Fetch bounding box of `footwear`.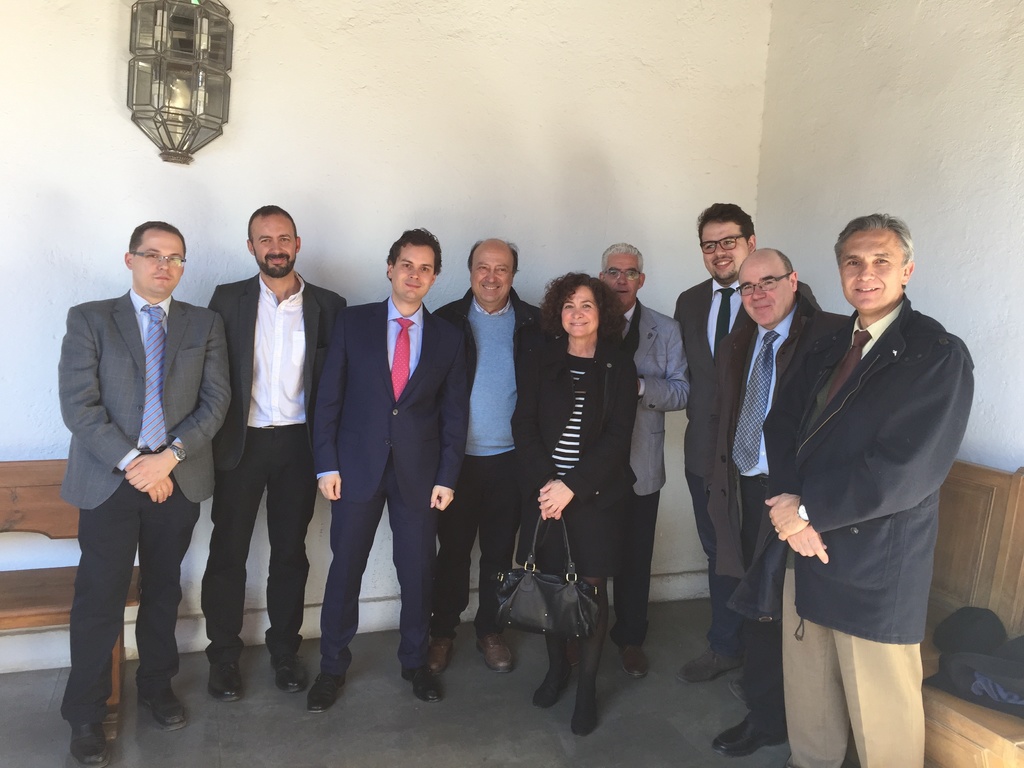
Bbox: (left=133, top=685, right=191, bottom=734).
